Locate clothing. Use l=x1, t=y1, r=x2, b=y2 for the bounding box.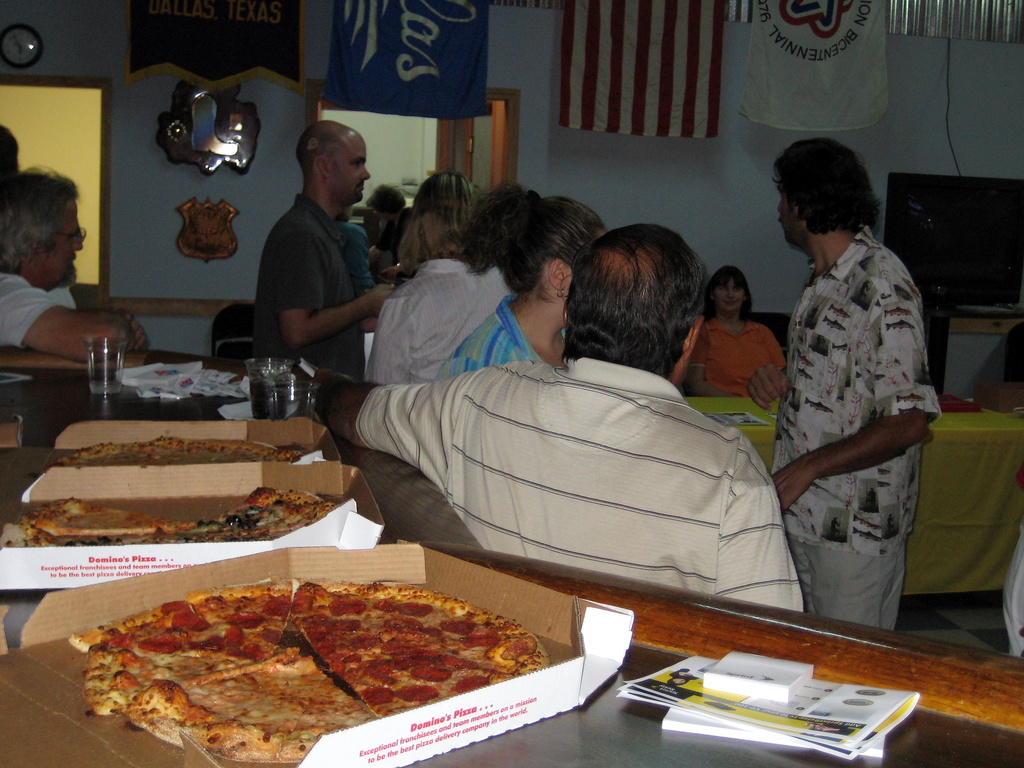
l=694, t=318, r=774, b=397.
